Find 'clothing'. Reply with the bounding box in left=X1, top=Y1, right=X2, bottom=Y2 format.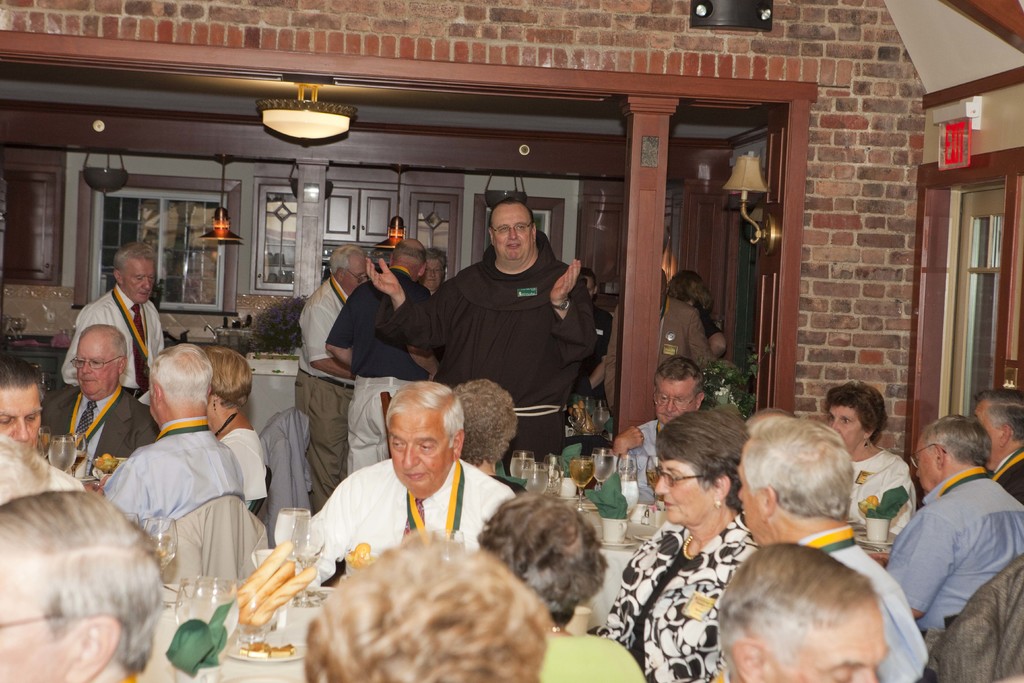
left=286, top=456, right=515, bottom=588.
